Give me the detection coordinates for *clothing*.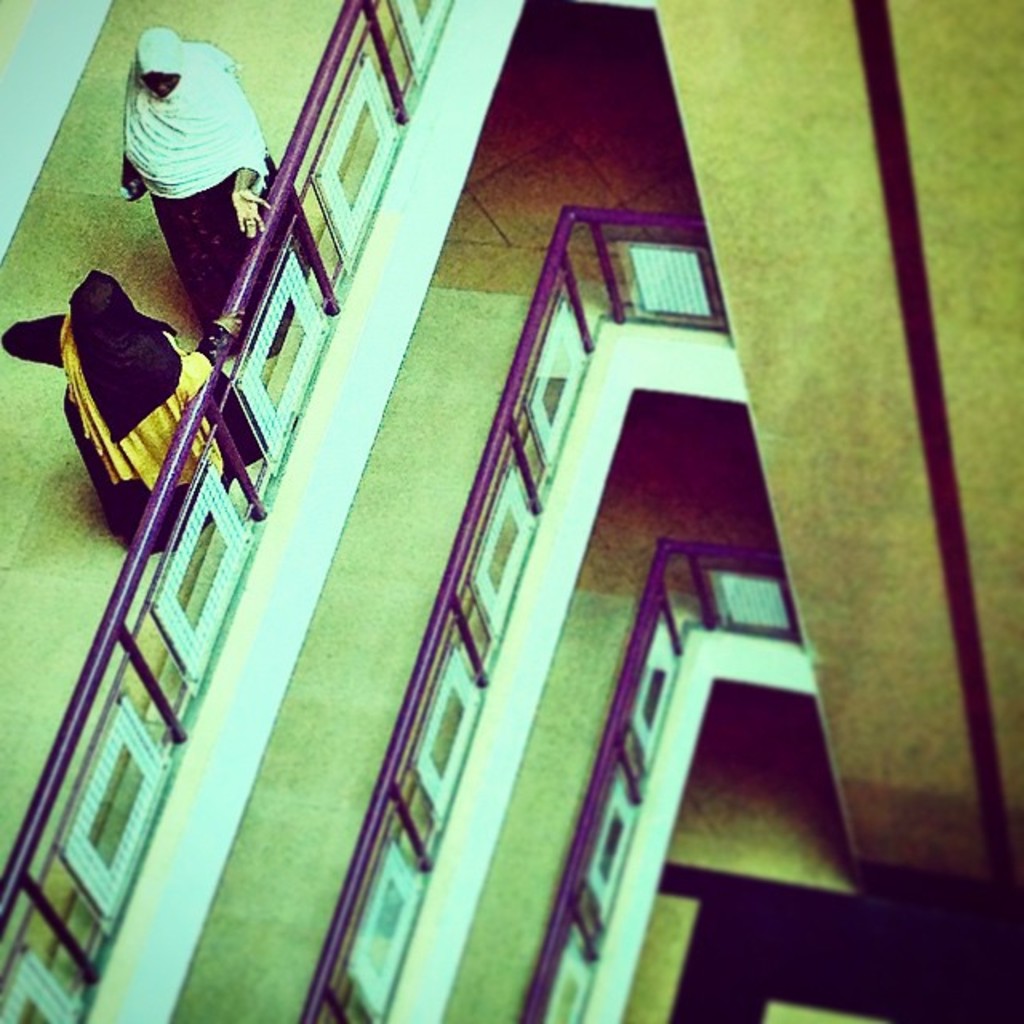
[122, 24, 315, 352].
